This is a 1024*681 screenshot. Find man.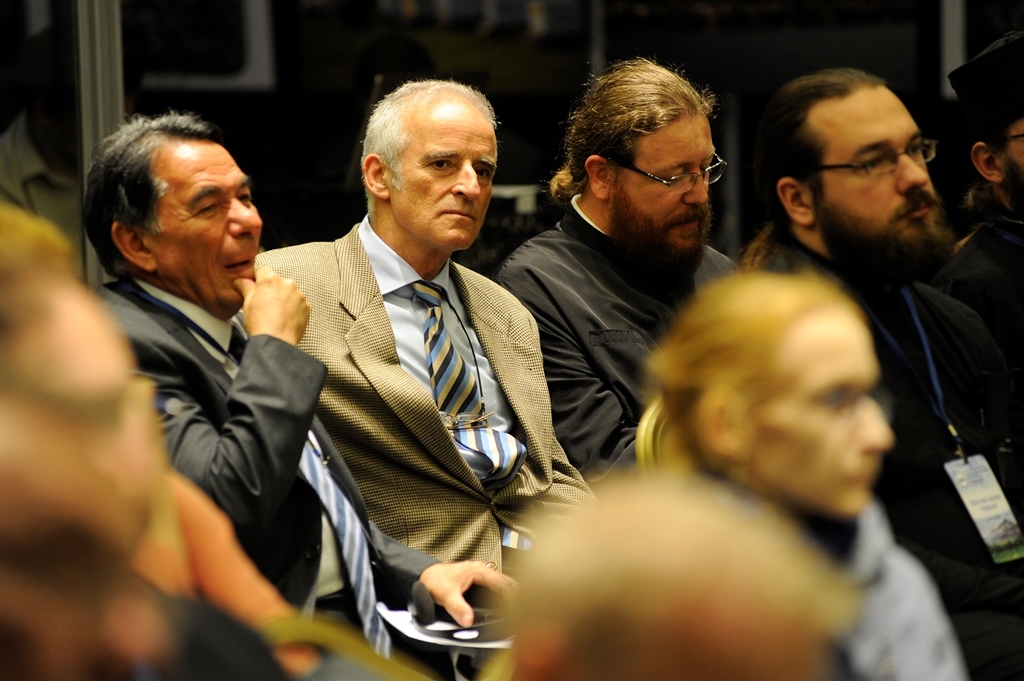
Bounding box: region(497, 54, 741, 489).
